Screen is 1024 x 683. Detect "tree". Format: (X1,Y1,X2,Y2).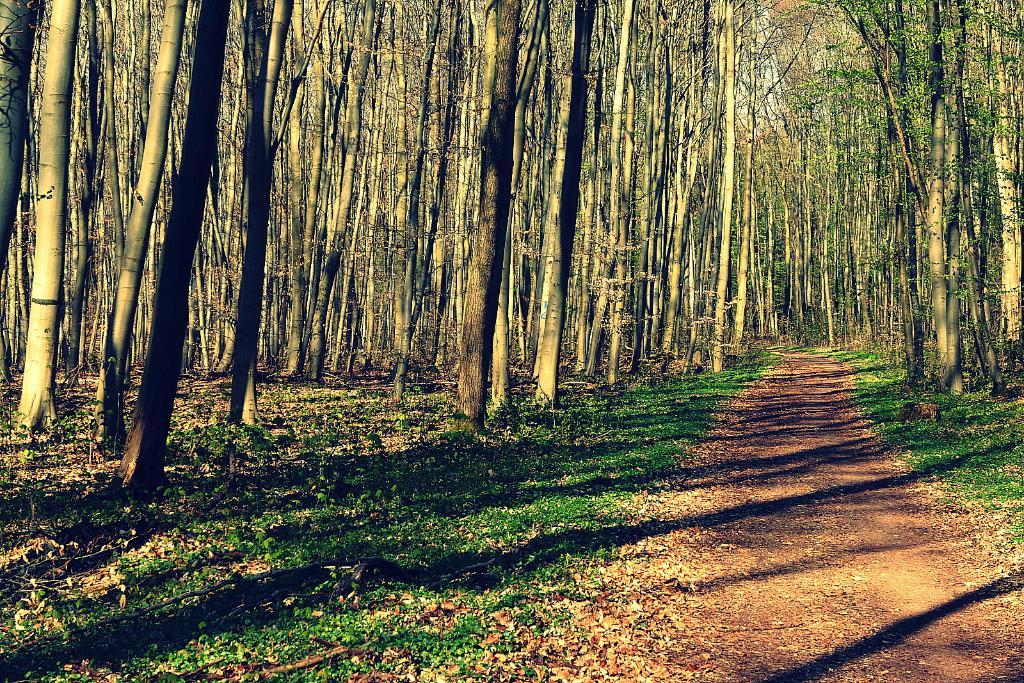
(852,1,922,394).
